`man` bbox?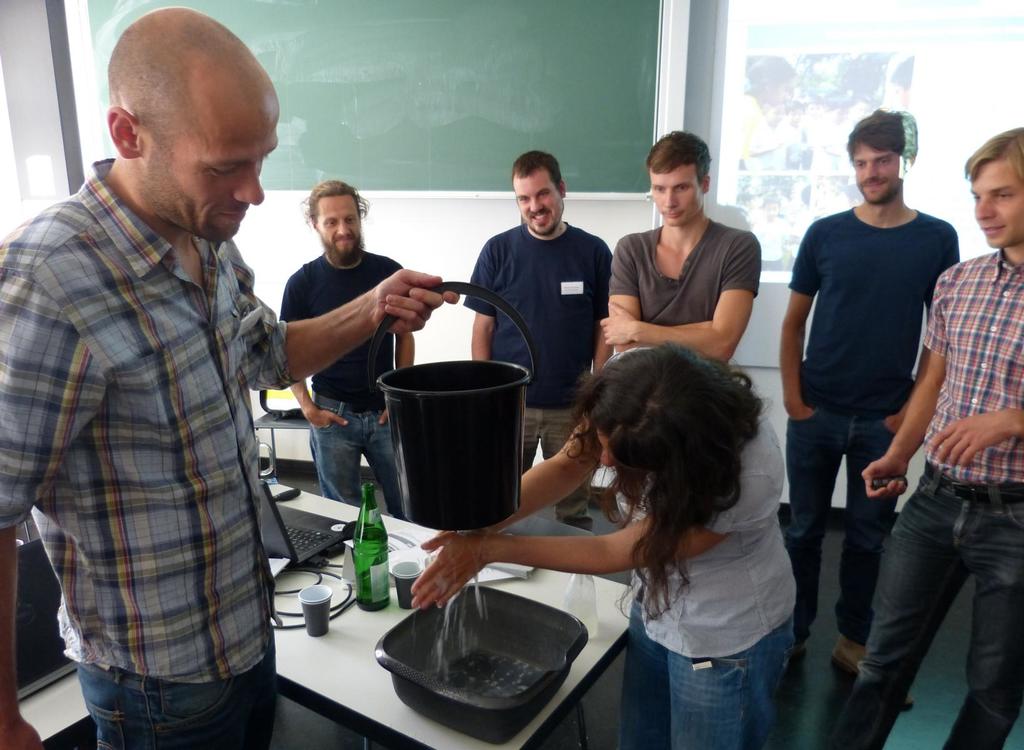
830/125/1023/749
